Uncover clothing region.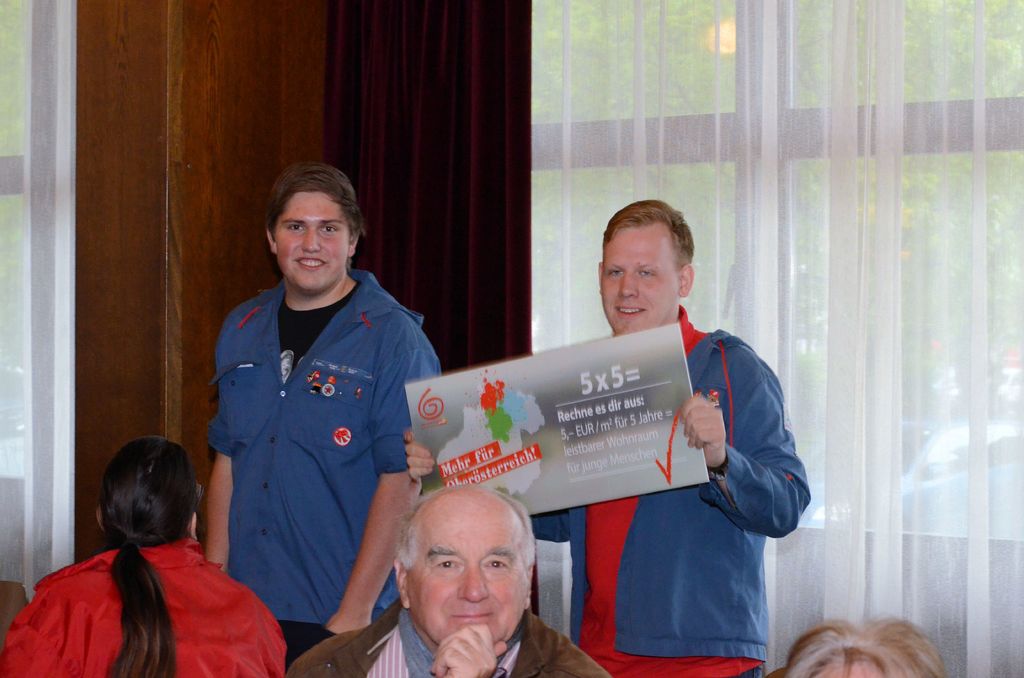
Uncovered: x1=529 y1=307 x2=811 y2=677.
